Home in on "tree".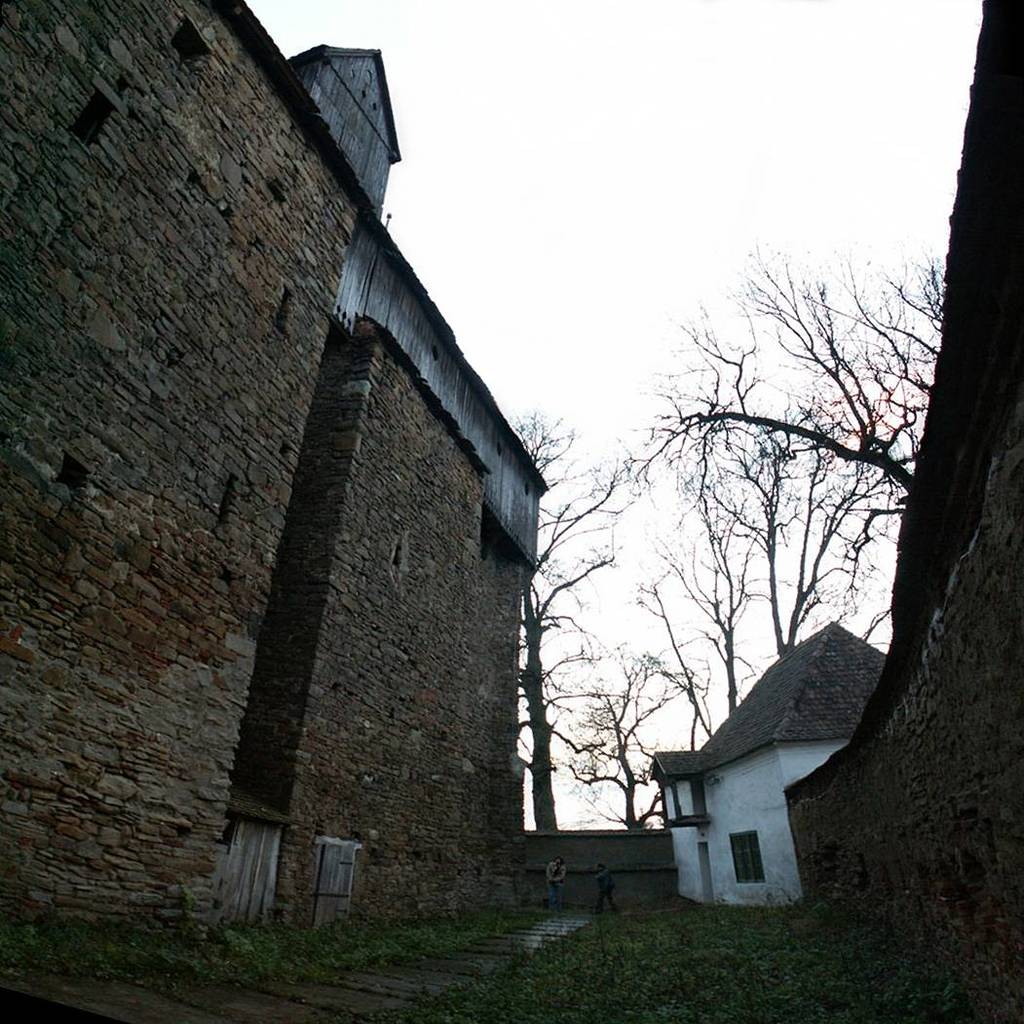
Homed in at detection(512, 409, 614, 843).
